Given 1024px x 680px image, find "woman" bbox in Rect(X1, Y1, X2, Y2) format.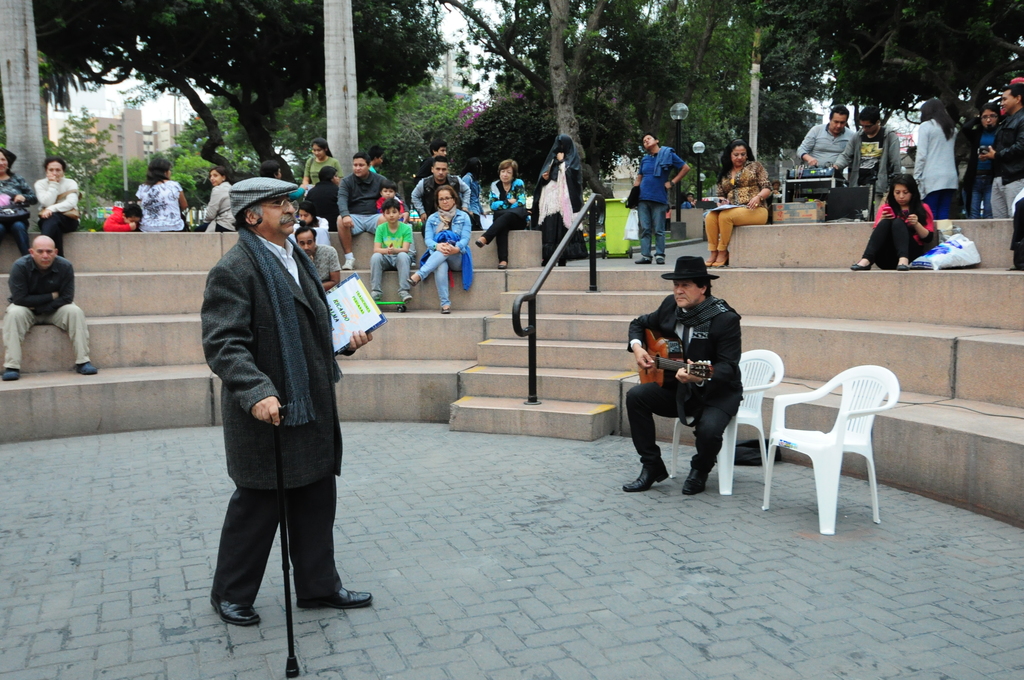
Rect(0, 145, 38, 261).
